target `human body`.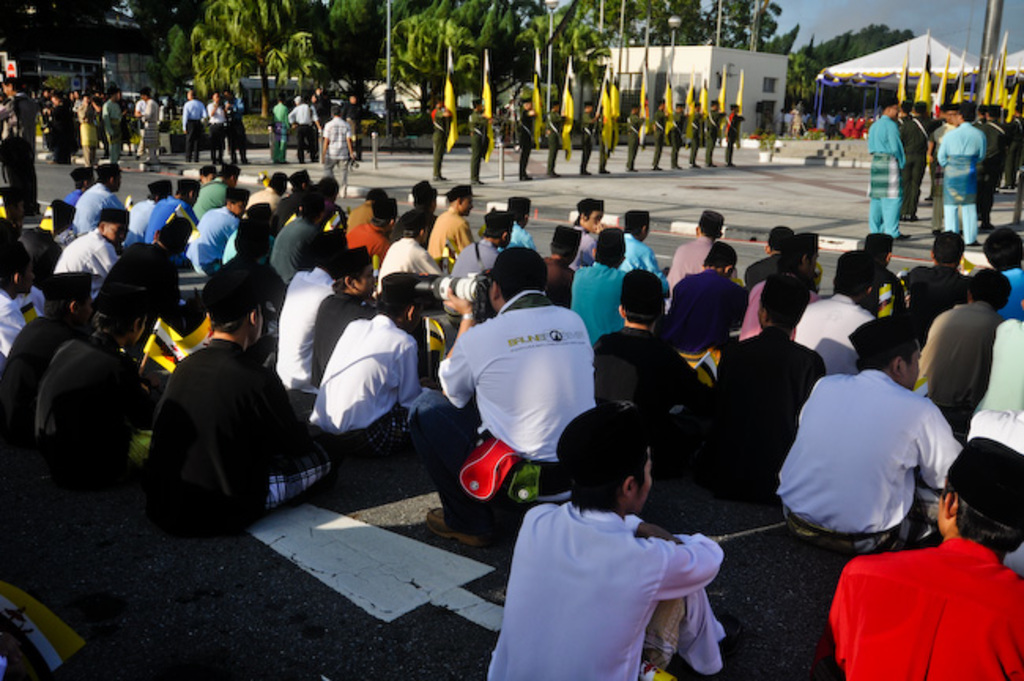
Target region: {"x1": 465, "y1": 90, "x2": 492, "y2": 164}.
